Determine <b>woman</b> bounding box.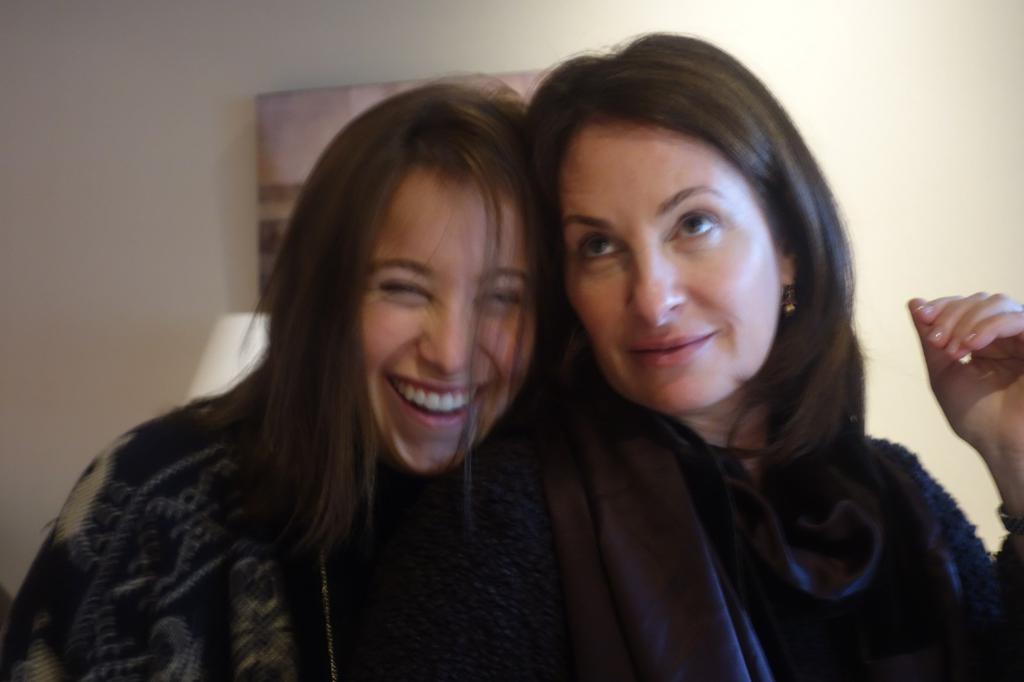
Determined: x1=17 y1=67 x2=596 y2=679.
